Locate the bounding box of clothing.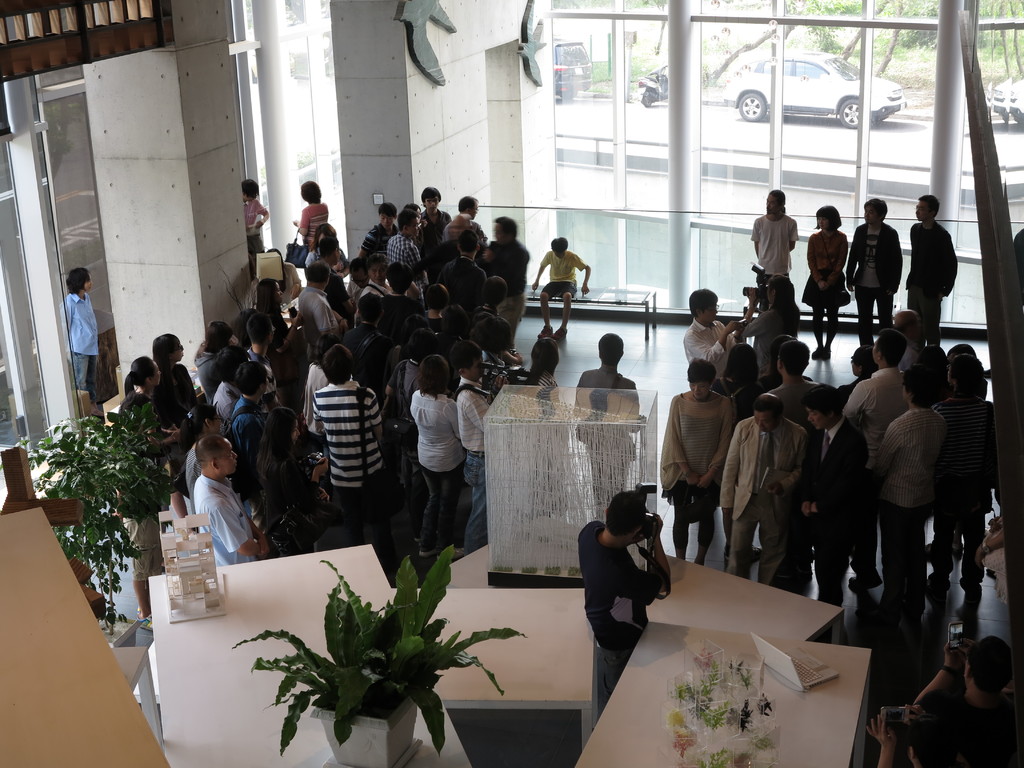
Bounding box: 300,198,332,246.
